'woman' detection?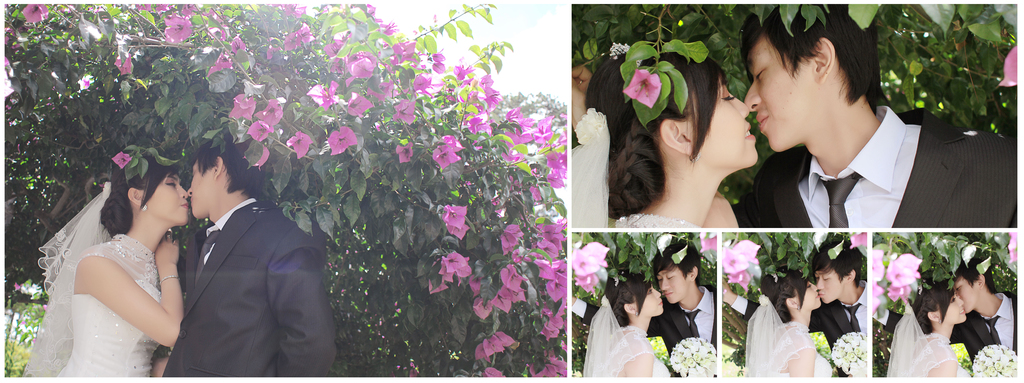
885,284,977,378
